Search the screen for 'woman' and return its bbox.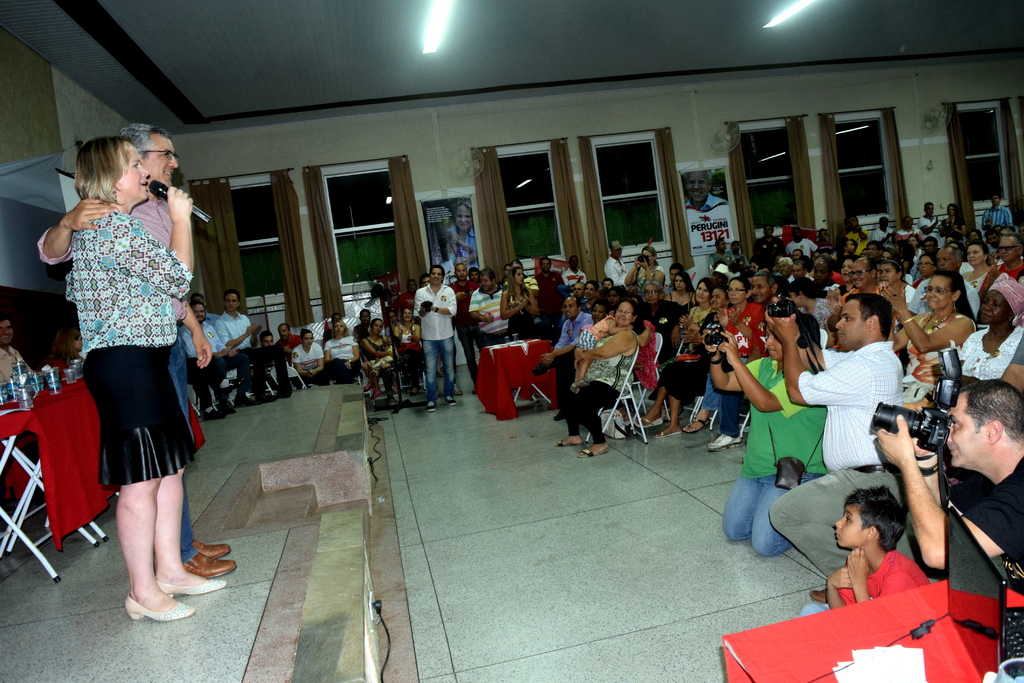
Found: left=623, top=243, right=662, bottom=294.
